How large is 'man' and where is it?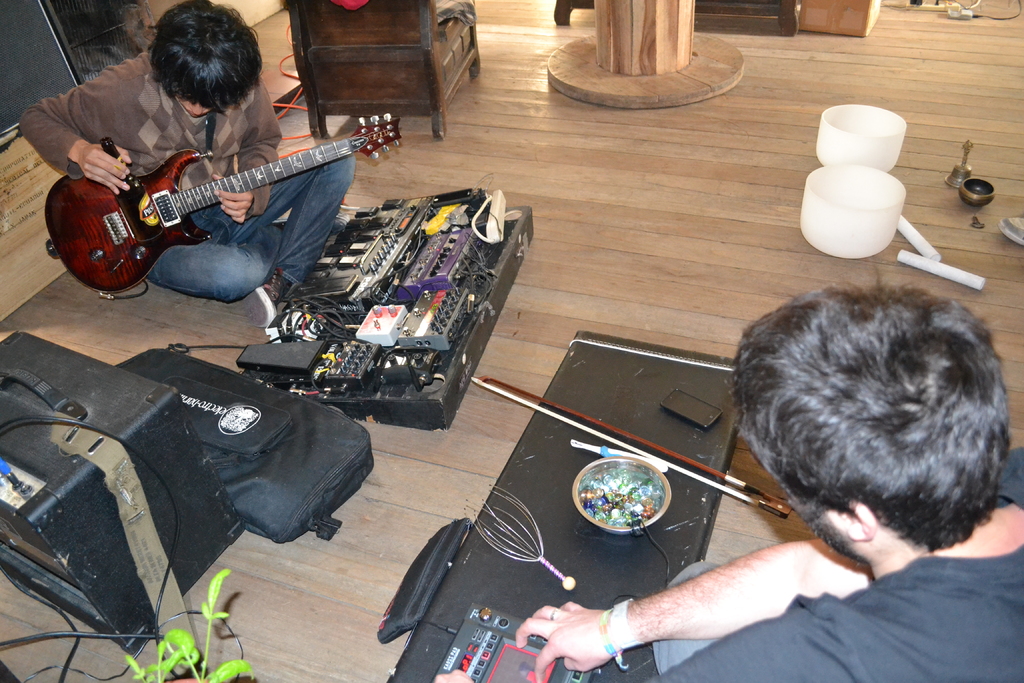
Bounding box: Rect(42, 34, 355, 320).
